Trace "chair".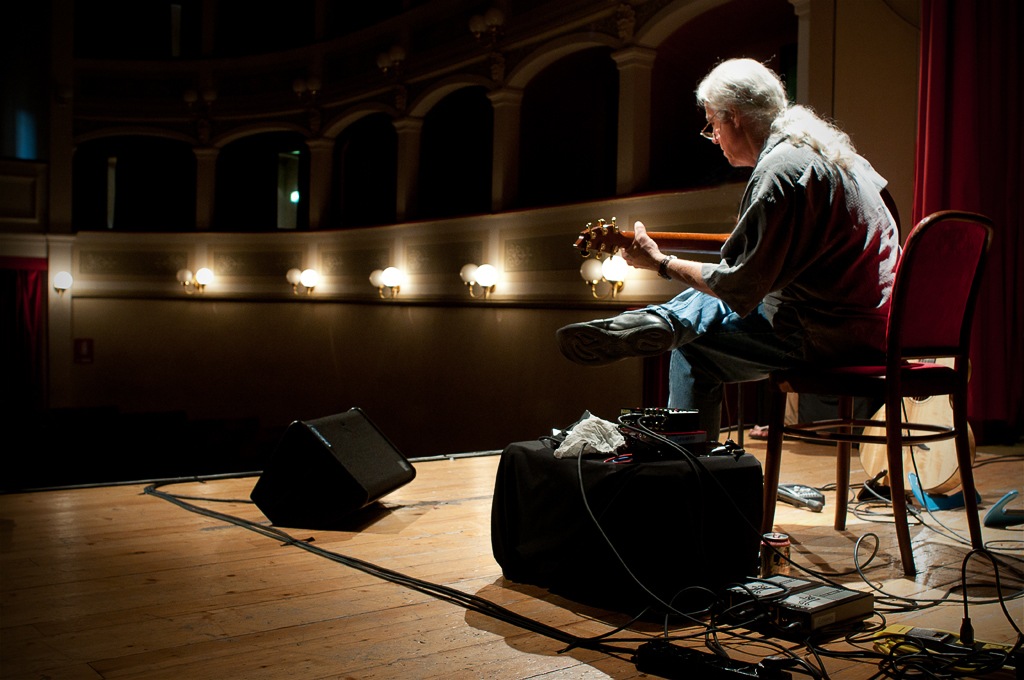
Traced to left=727, top=218, right=972, bottom=610.
